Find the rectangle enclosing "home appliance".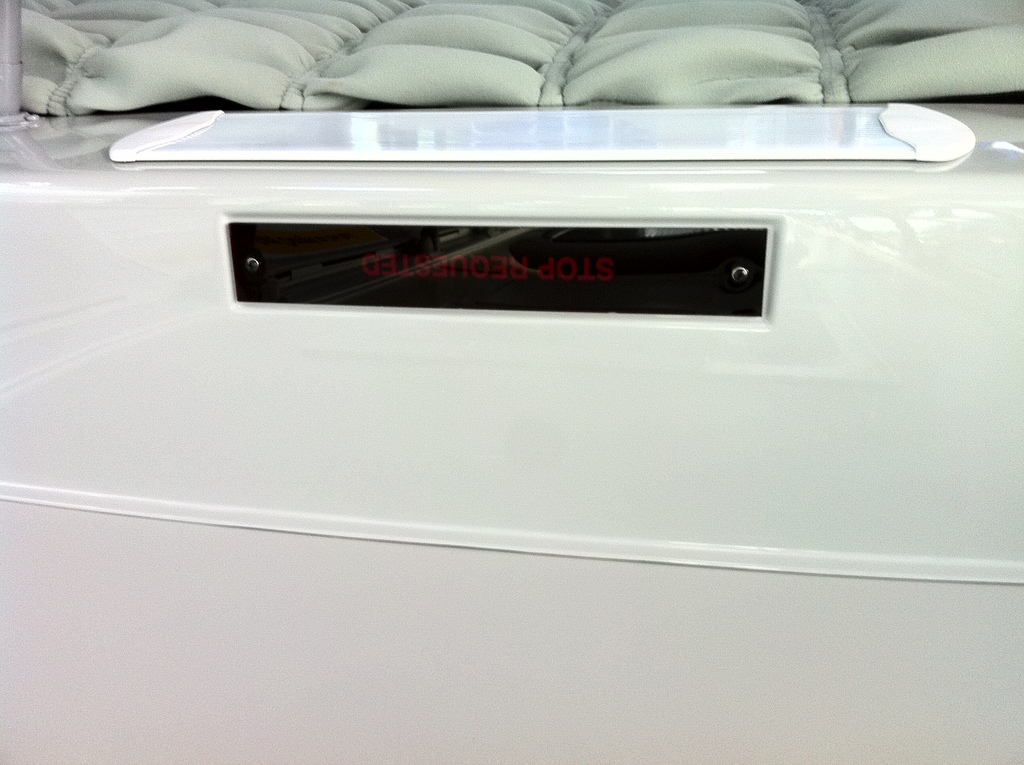
bbox=[0, 0, 1023, 764].
